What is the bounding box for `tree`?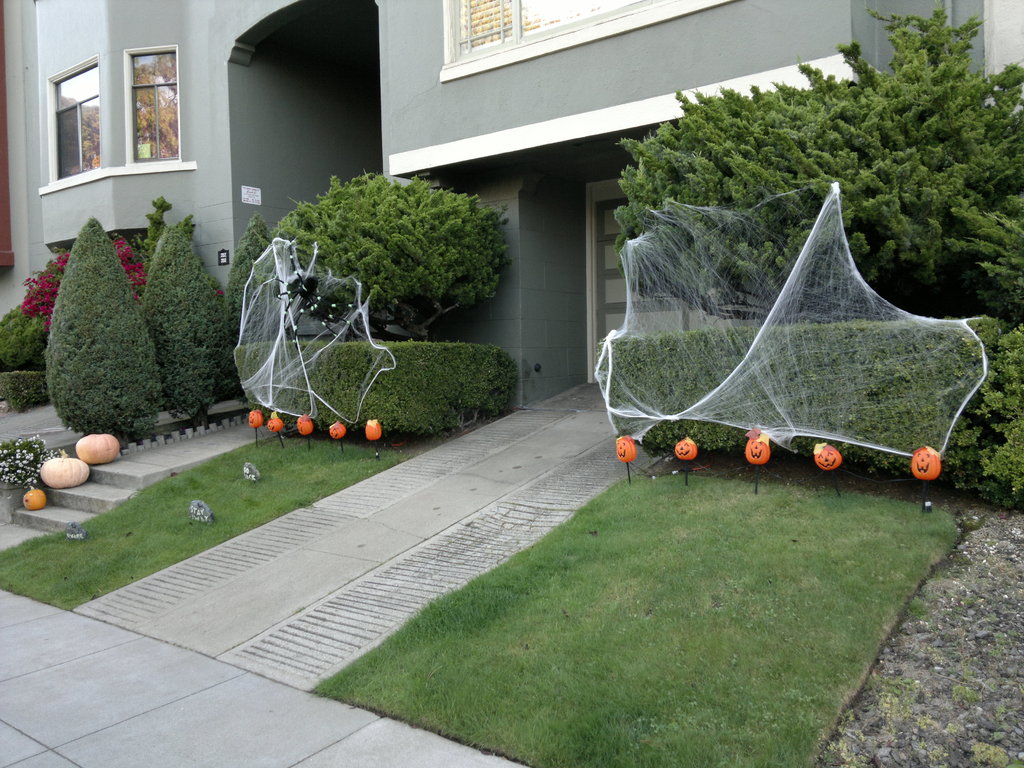
box(612, 0, 1023, 503).
